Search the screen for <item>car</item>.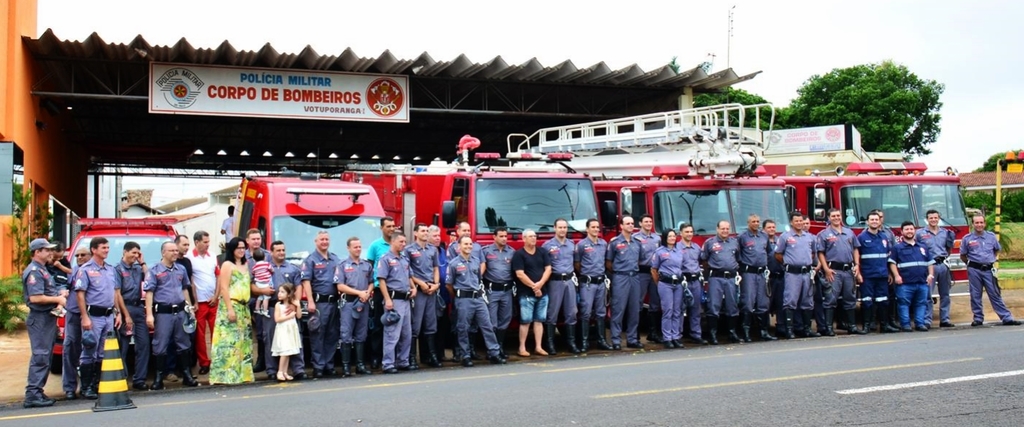
Found at bbox=[51, 217, 175, 372].
